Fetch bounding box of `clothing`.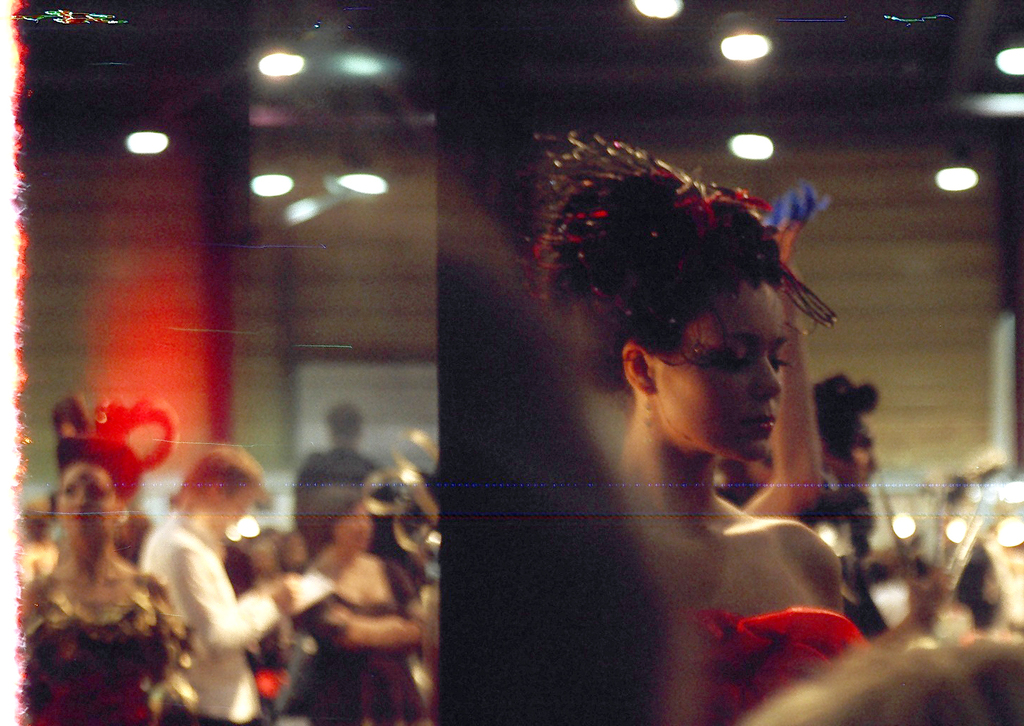
Bbox: x1=650 y1=607 x2=878 y2=725.
